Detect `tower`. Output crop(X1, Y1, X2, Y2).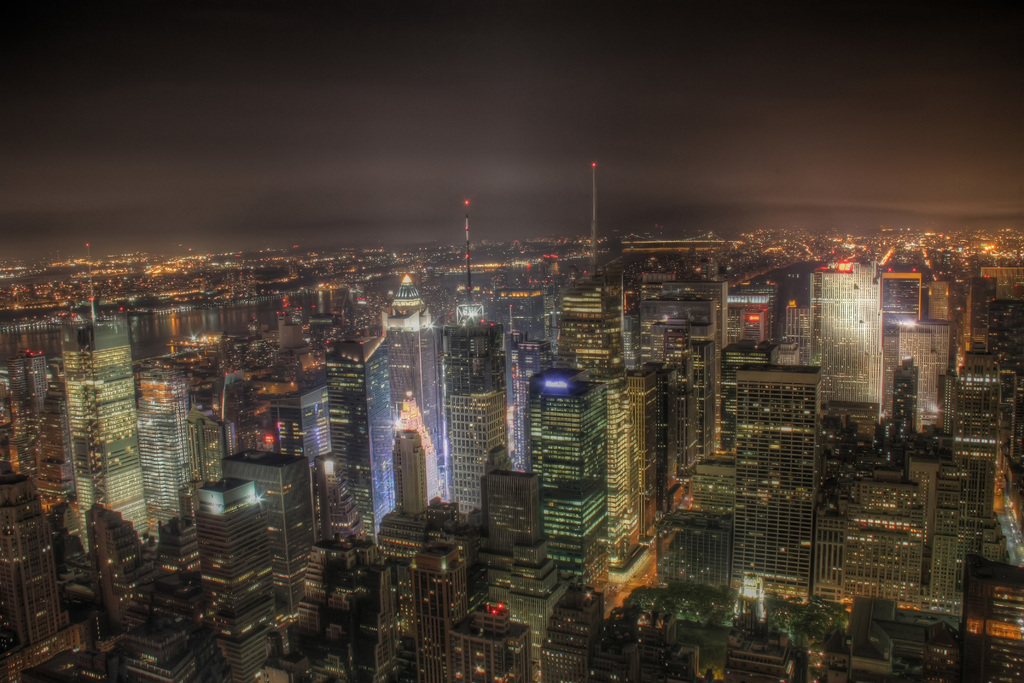
crop(805, 251, 893, 445).
